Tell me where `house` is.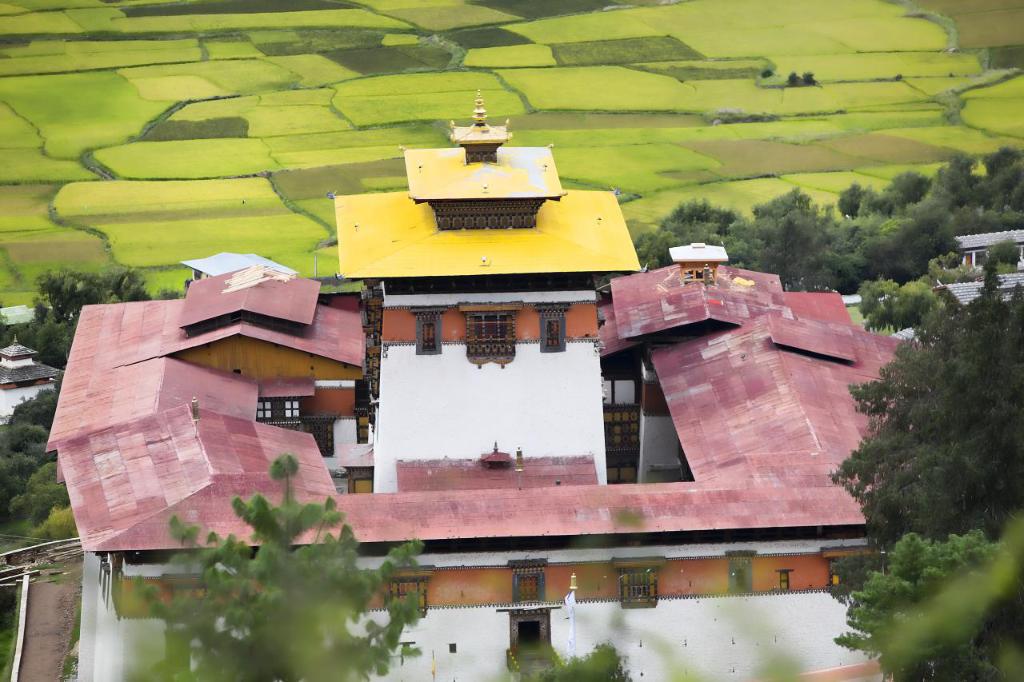
`house` is at (42,90,938,681).
